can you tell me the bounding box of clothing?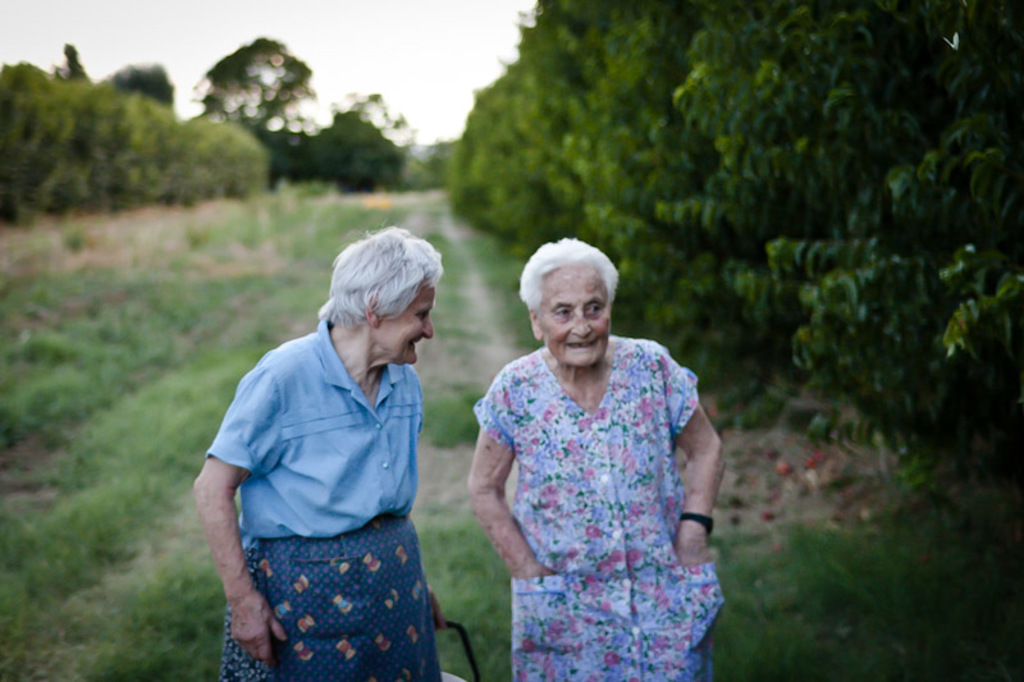
[x1=205, y1=320, x2=438, y2=681].
